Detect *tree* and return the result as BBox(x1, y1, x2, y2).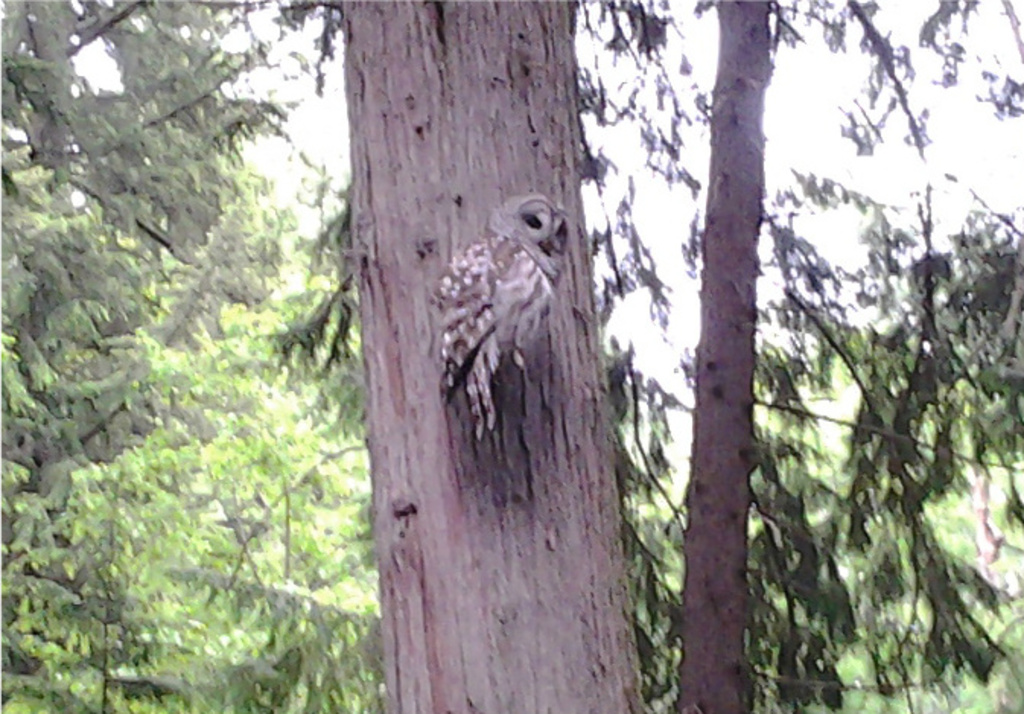
BBox(0, 0, 382, 712).
